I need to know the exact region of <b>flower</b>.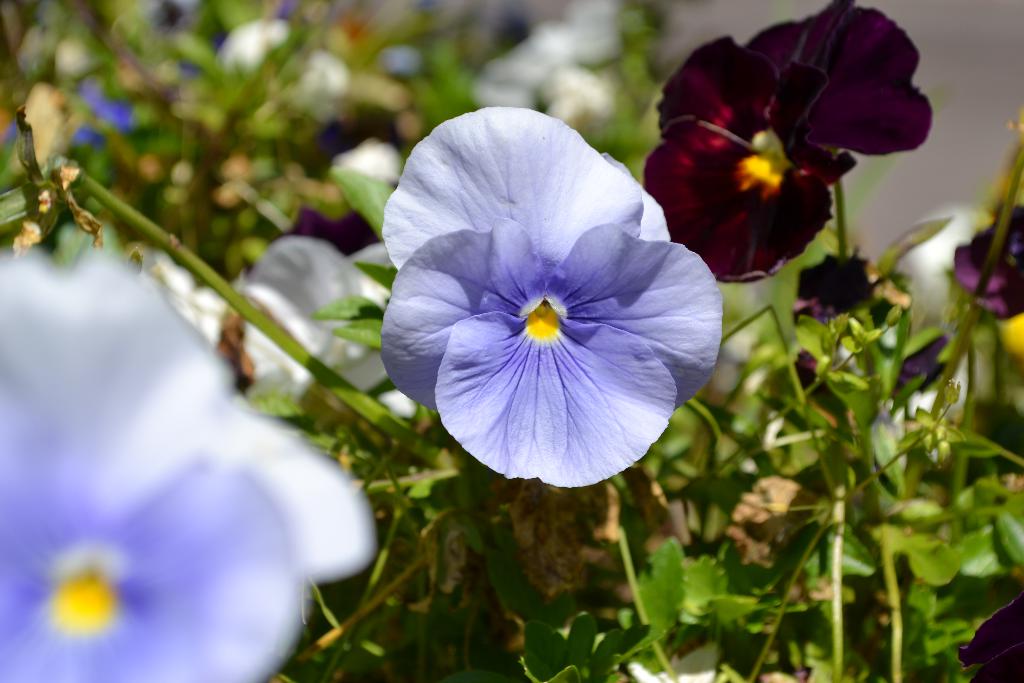
Region: bbox=(495, 0, 529, 49).
